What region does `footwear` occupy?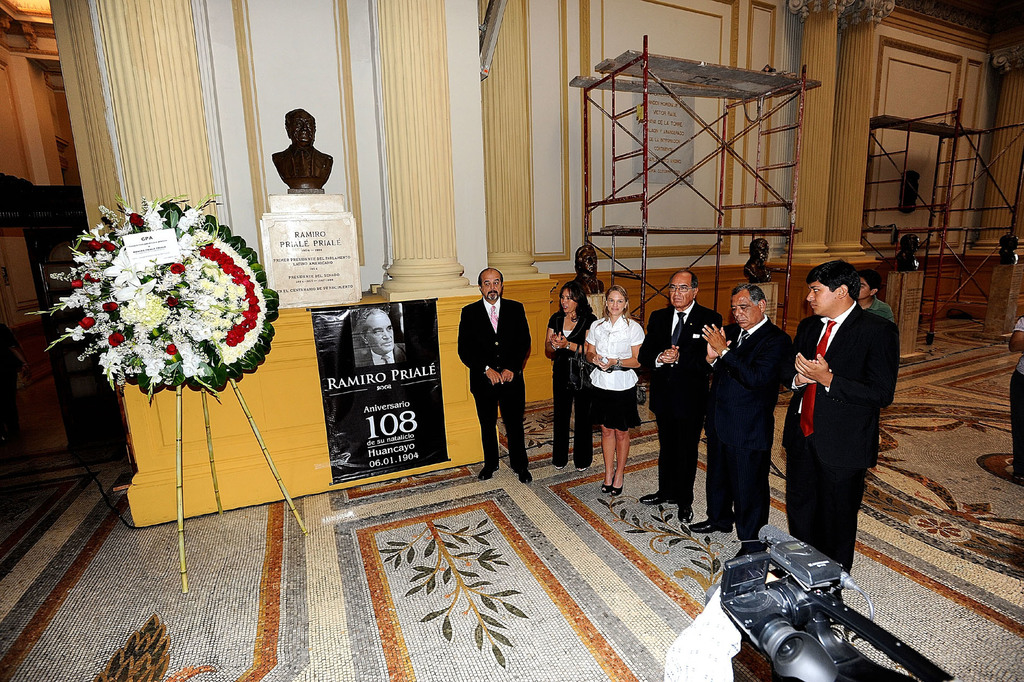
(left=479, top=470, right=495, bottom=483).
